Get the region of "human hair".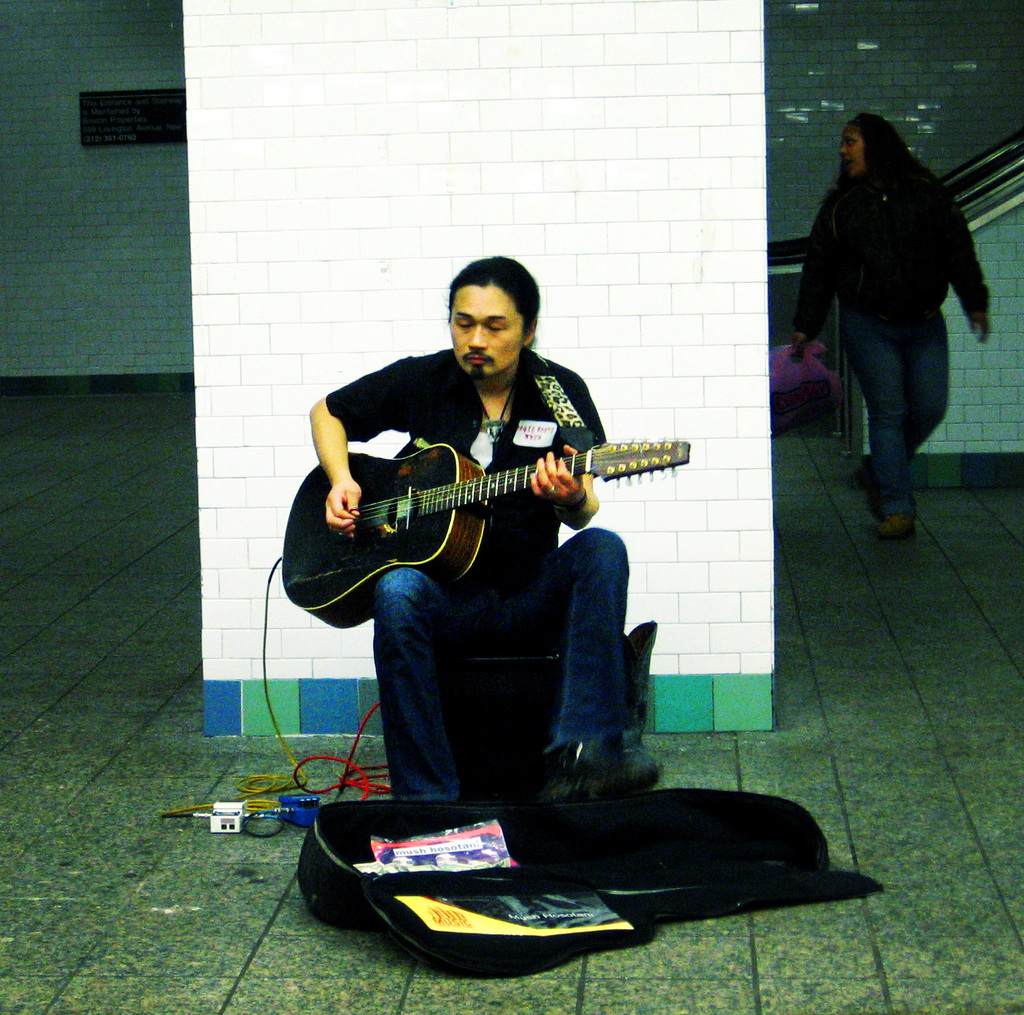
(left=447, top=256, right=541, bottom=334).
